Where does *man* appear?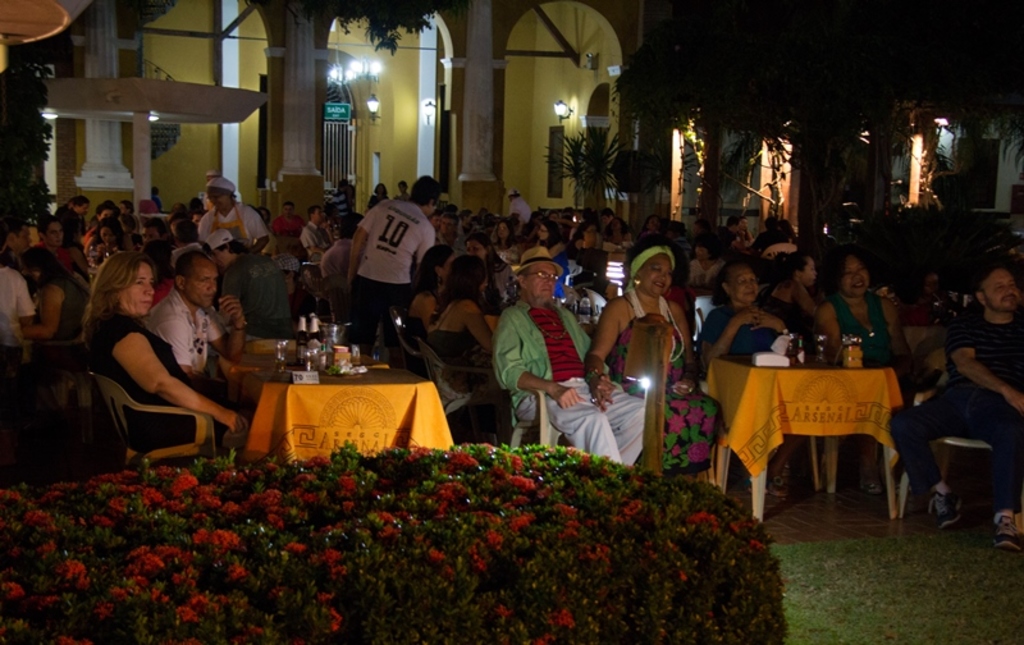
Appears at 294, 201, 334, 262.
